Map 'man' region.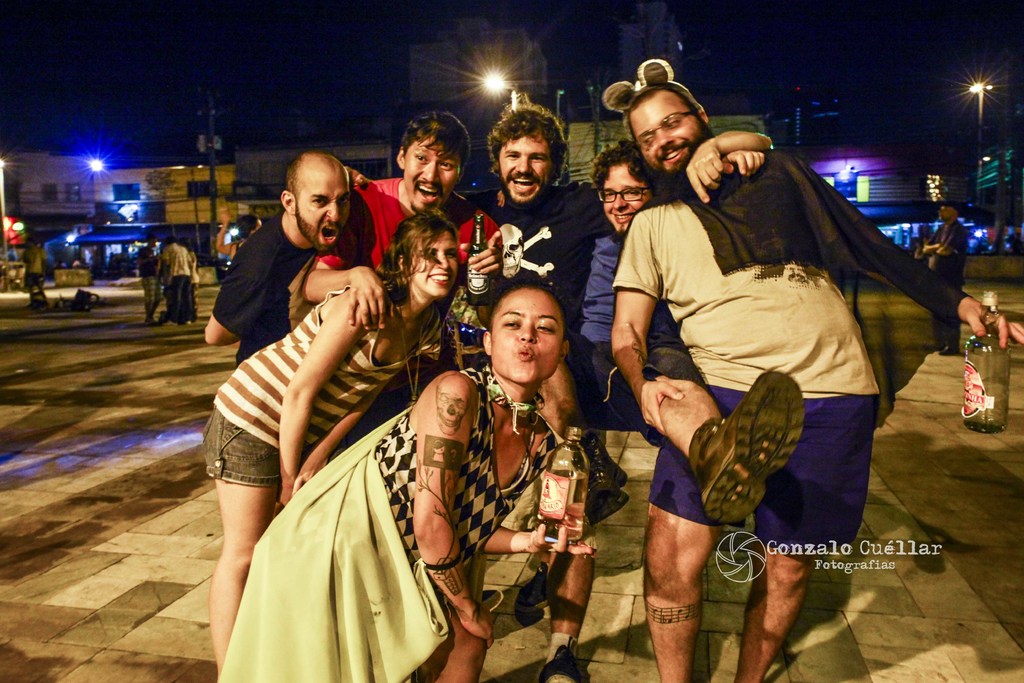
Mapped to detection(161, 235, 196, 326).
